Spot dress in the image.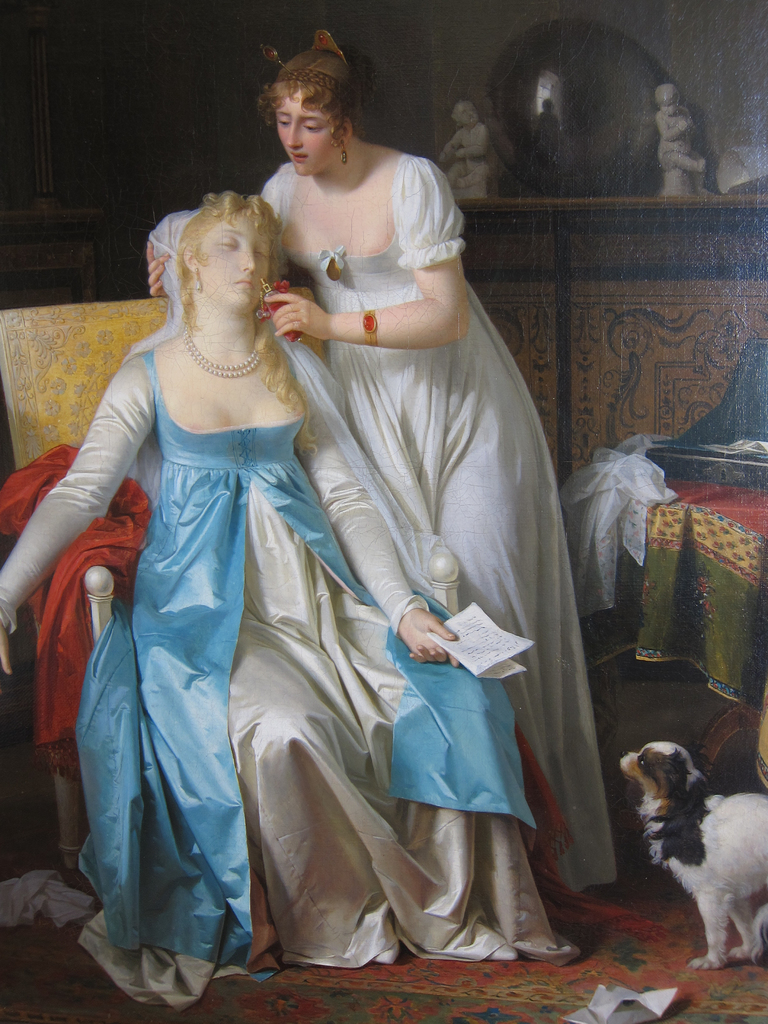
dress found at (x1=0, y1=344, x2=583, y2=1015).
